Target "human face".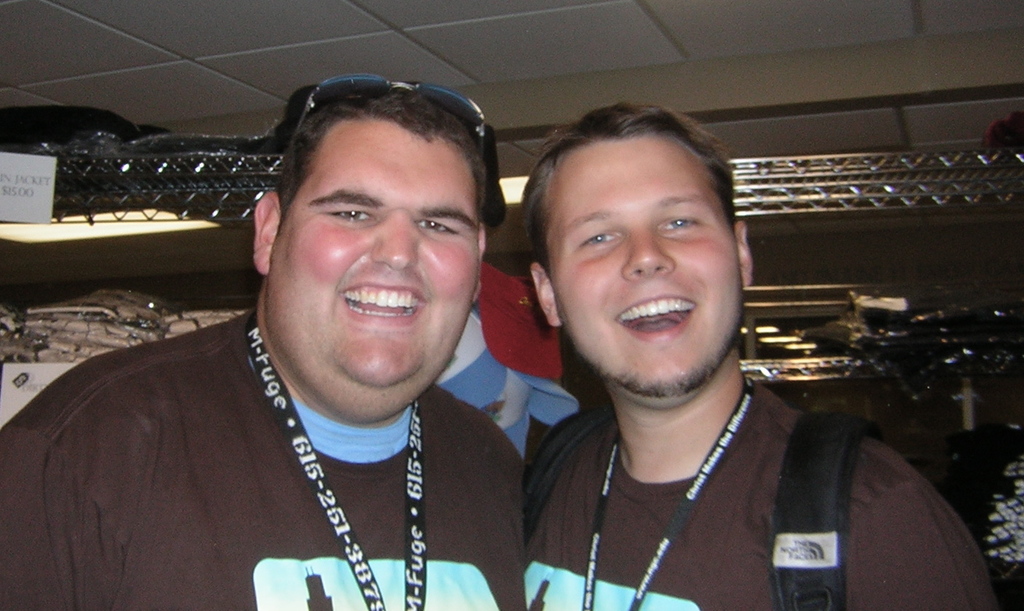
Target region: bbox=[268, 111, 481, 399].
